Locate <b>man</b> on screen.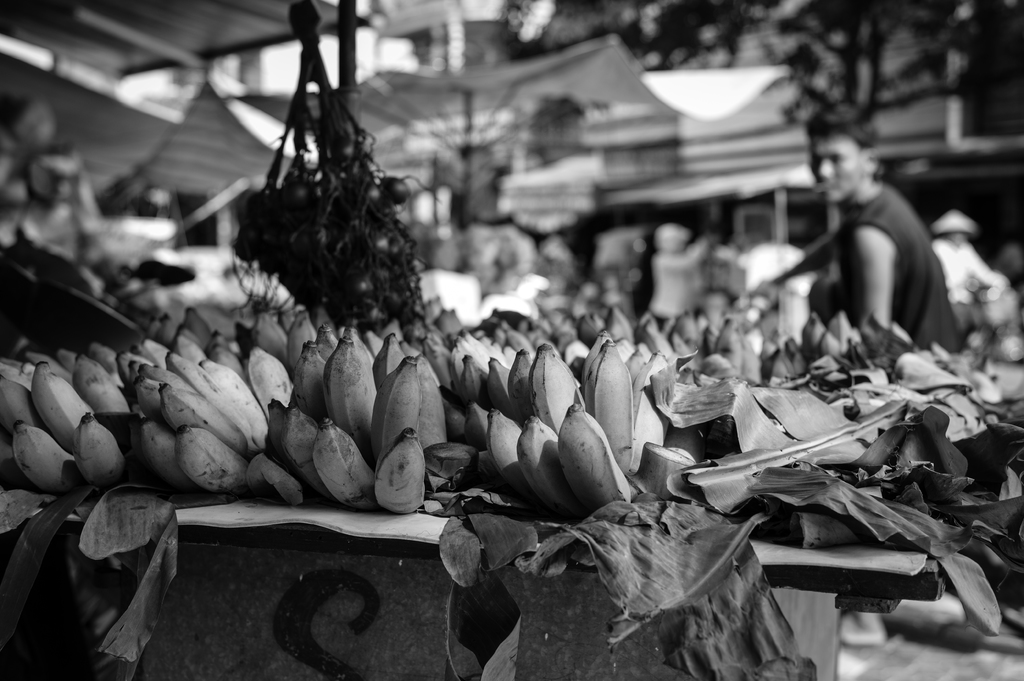
On screen at select_region(767, 124, 974, 369).
